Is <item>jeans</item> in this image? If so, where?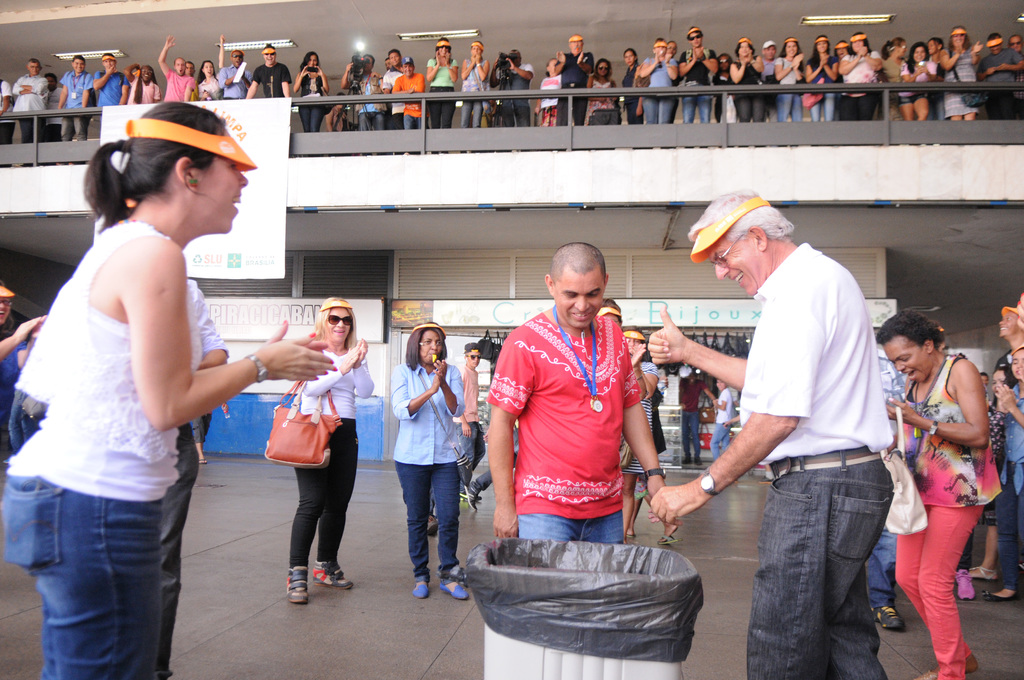
Yes, at (x1=384, y1=113, x2=401, y2=127).
